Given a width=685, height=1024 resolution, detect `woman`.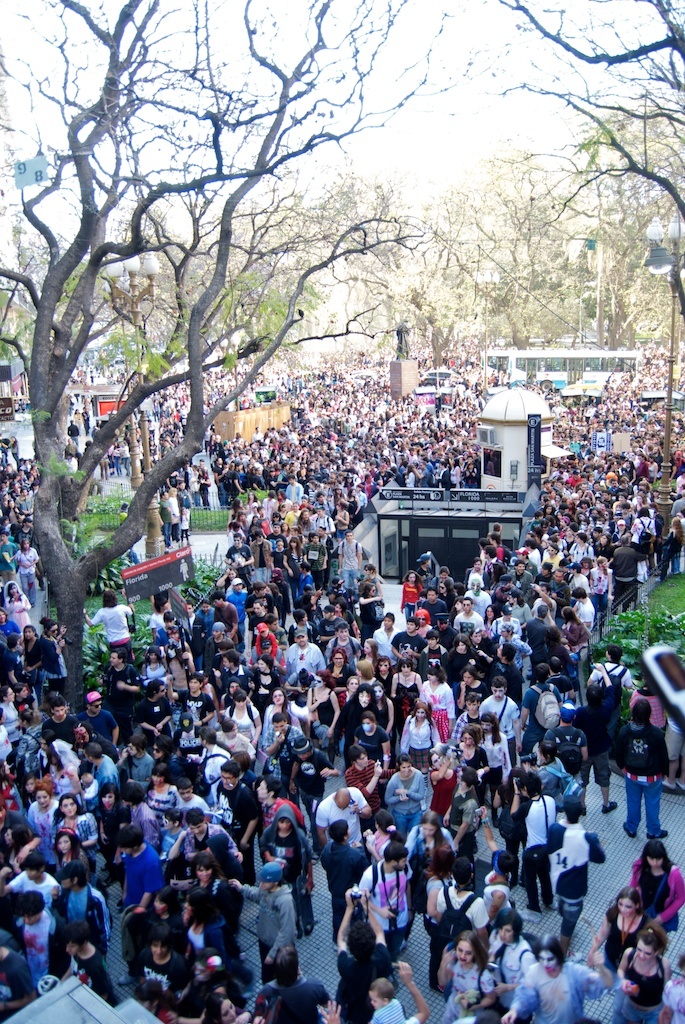
bbox(250, 656, 276, 709).
